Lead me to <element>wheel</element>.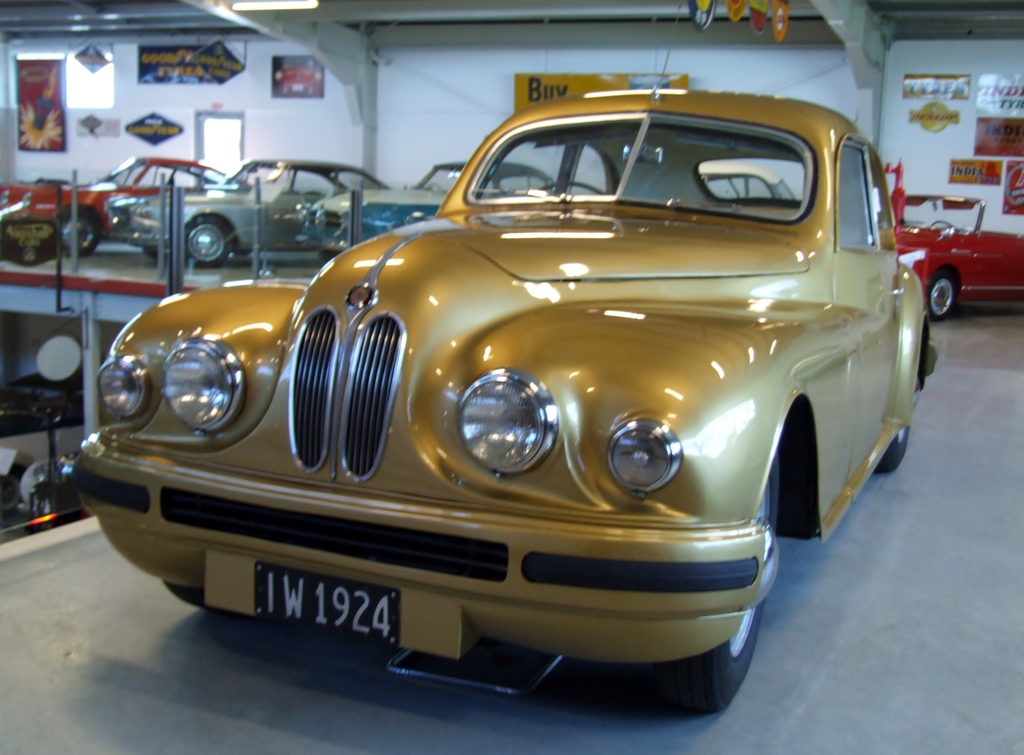
Lead to 54 204 102 259.
